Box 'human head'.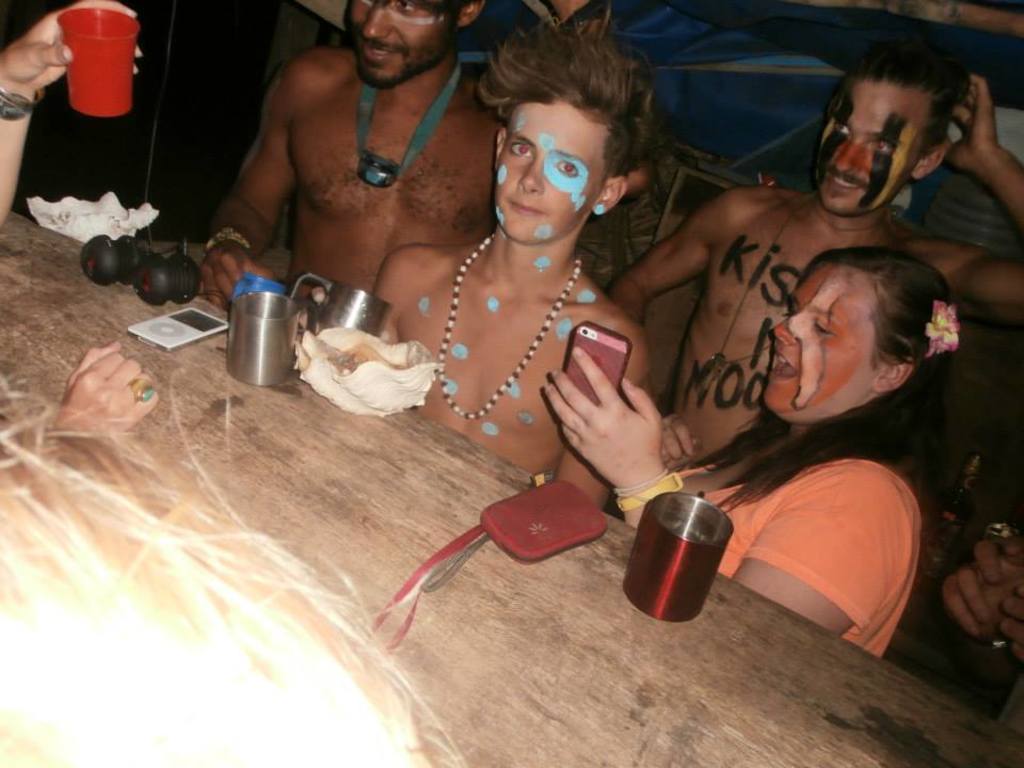
[346,0,483,92].
